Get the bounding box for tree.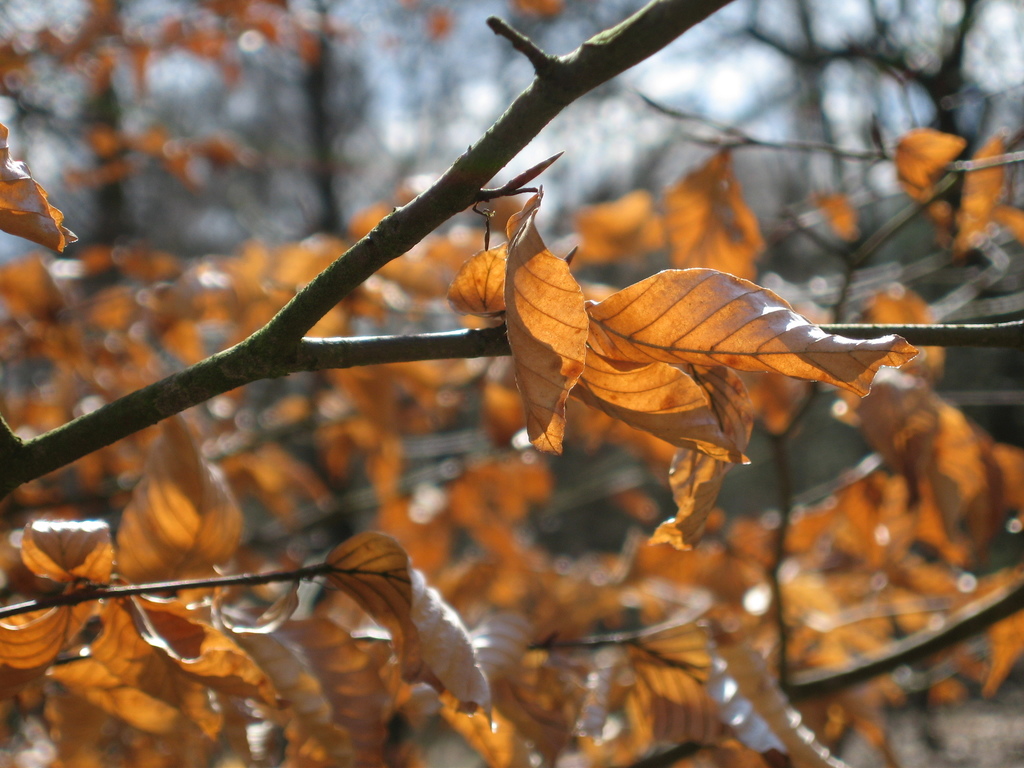
[0, 0, 260, 302].
